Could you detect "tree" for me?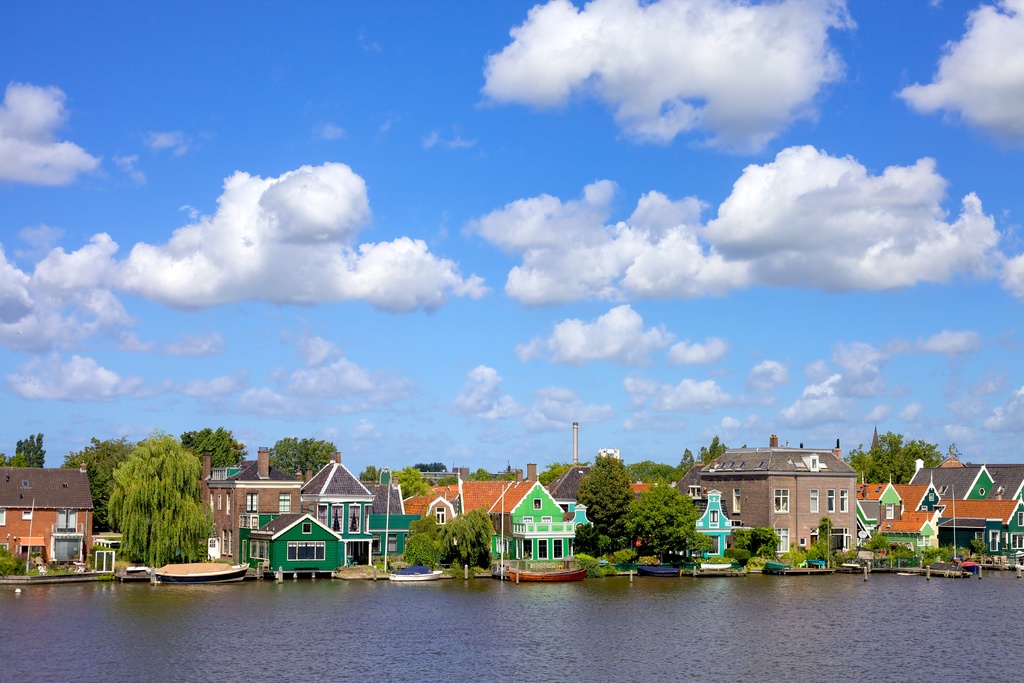
Detection result: [left=99, top=428, right=218, bottom=571].
